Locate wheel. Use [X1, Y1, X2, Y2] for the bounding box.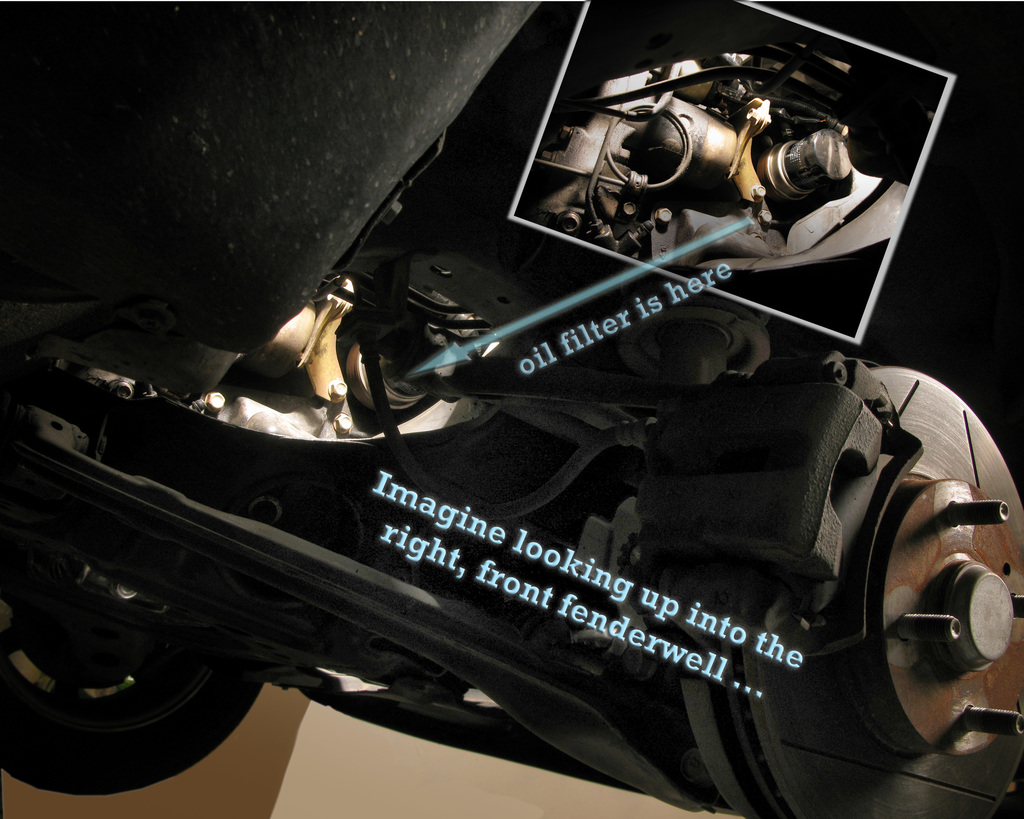
[0, 522, 269, 799].
